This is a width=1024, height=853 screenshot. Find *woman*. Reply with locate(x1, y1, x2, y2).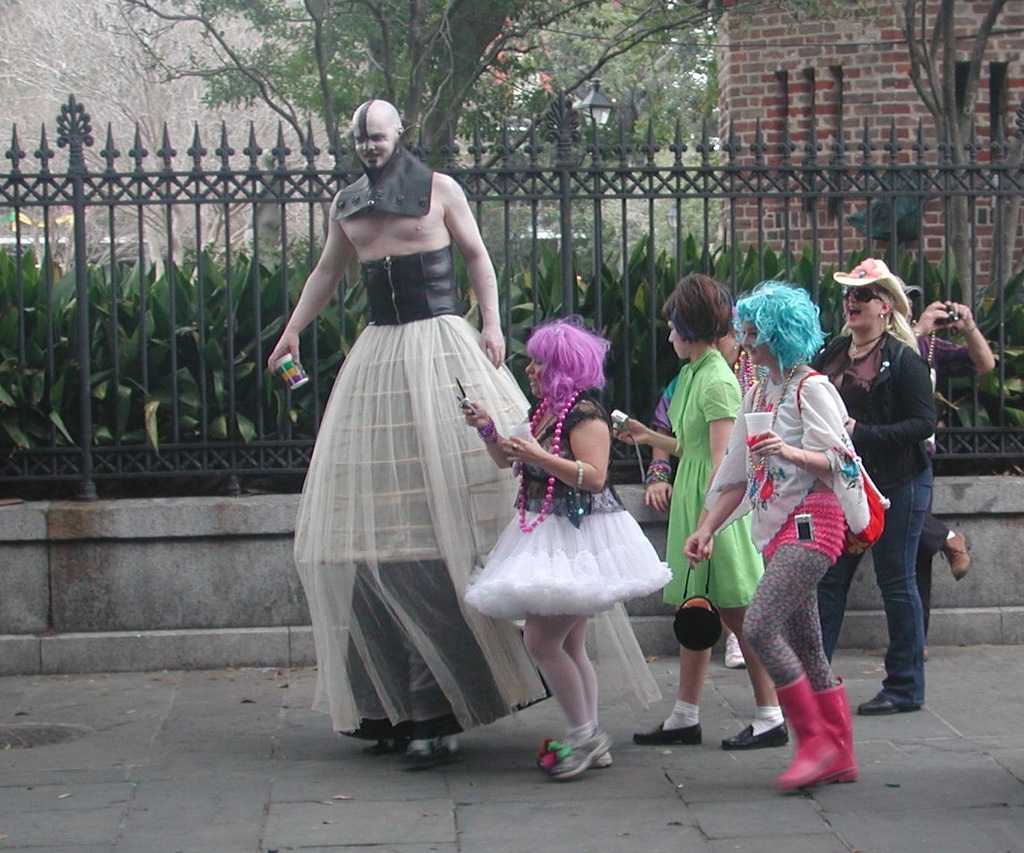
locate(804, 254, 938, 718).
